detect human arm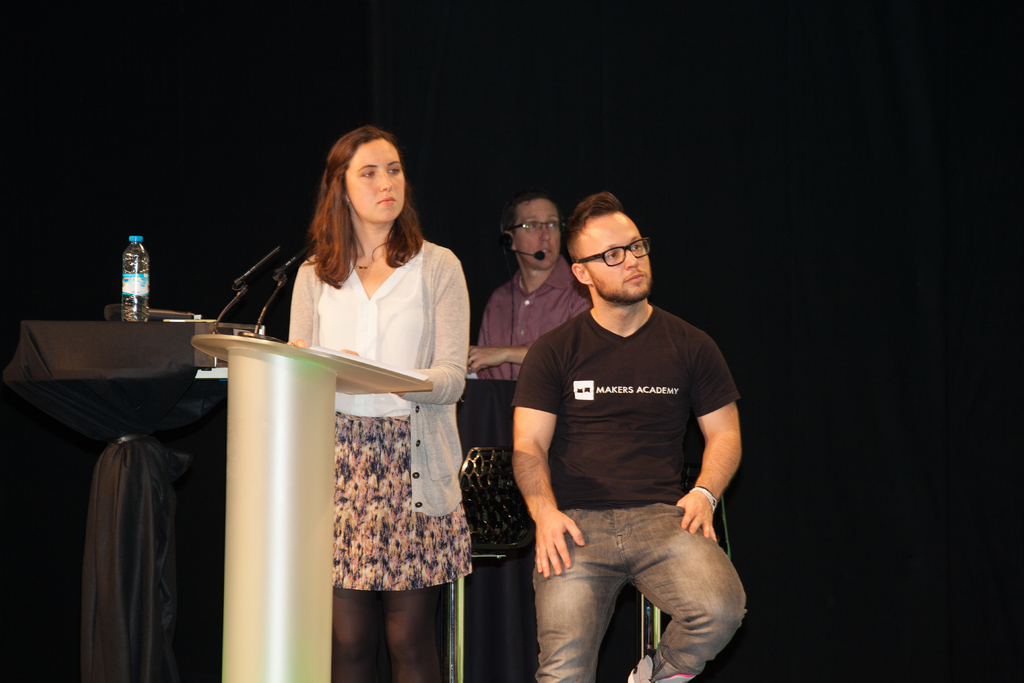
(344, 279, 465, 397)
